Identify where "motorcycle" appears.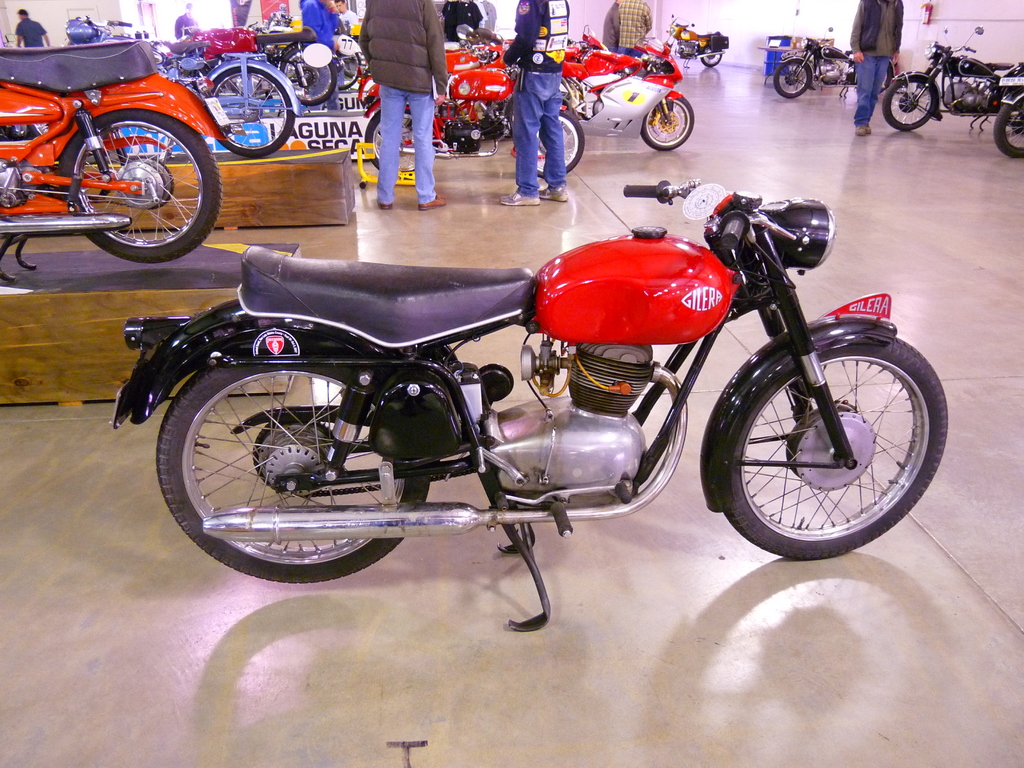
Appears at {"left": 659, "top": 15, "right": 724, "bottom": 68}.
